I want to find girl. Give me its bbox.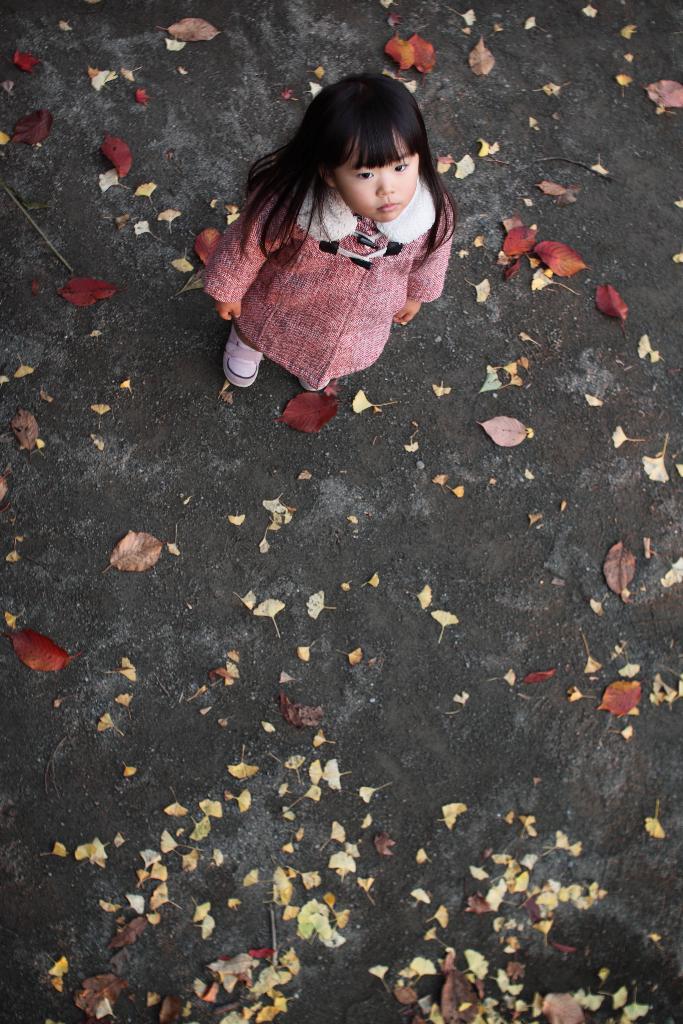
l=206, t=72, r=451, b=391.
